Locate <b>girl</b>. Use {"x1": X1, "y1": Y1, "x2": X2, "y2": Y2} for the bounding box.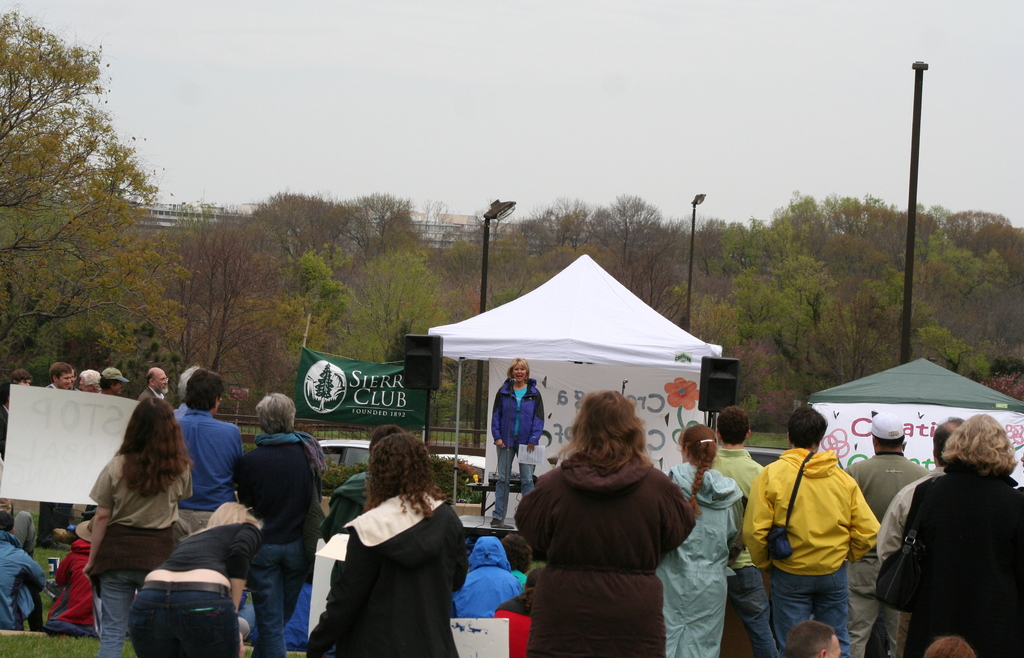
{"x1": 90, "y1": 390, "x2": 189, "y2": 645}.
